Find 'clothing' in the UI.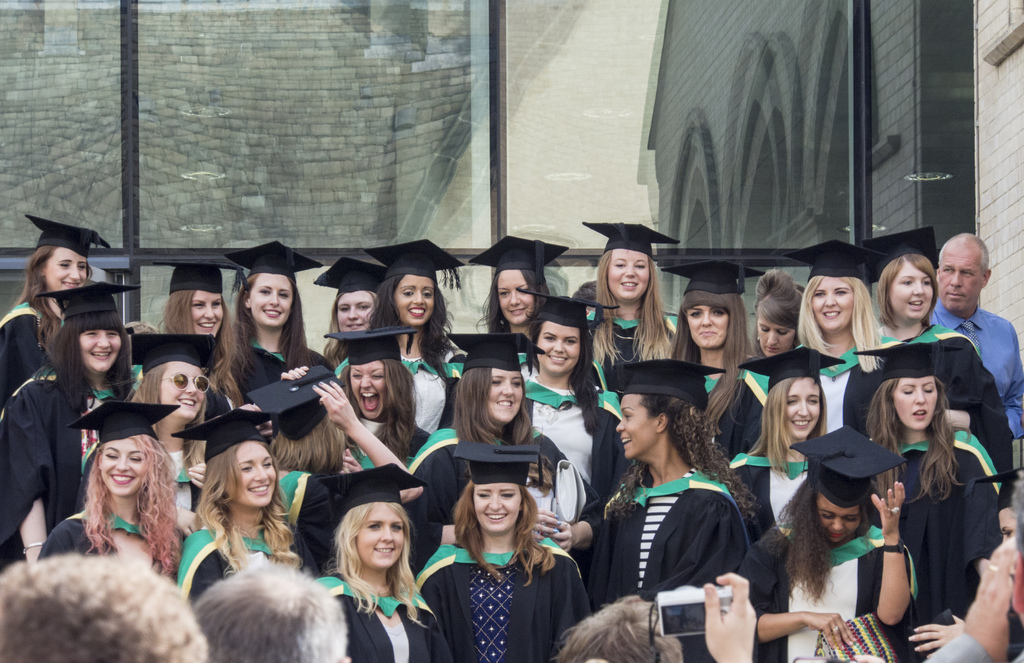
UI element at select_region(0, 293, 79, 409).
